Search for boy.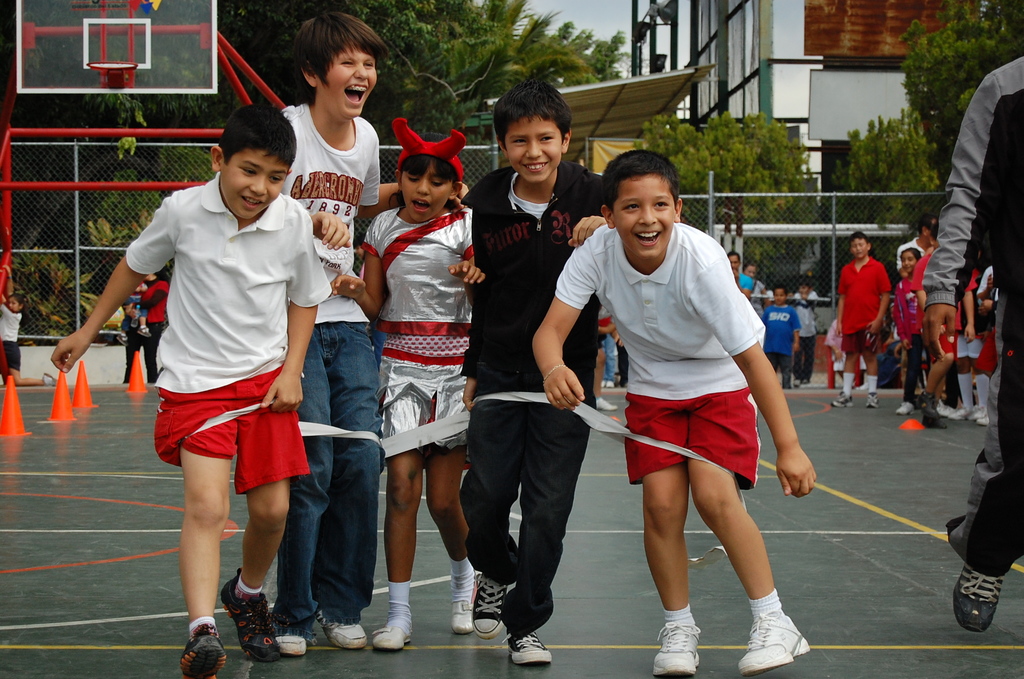
Found at crop(262, 13, 461, 653).
